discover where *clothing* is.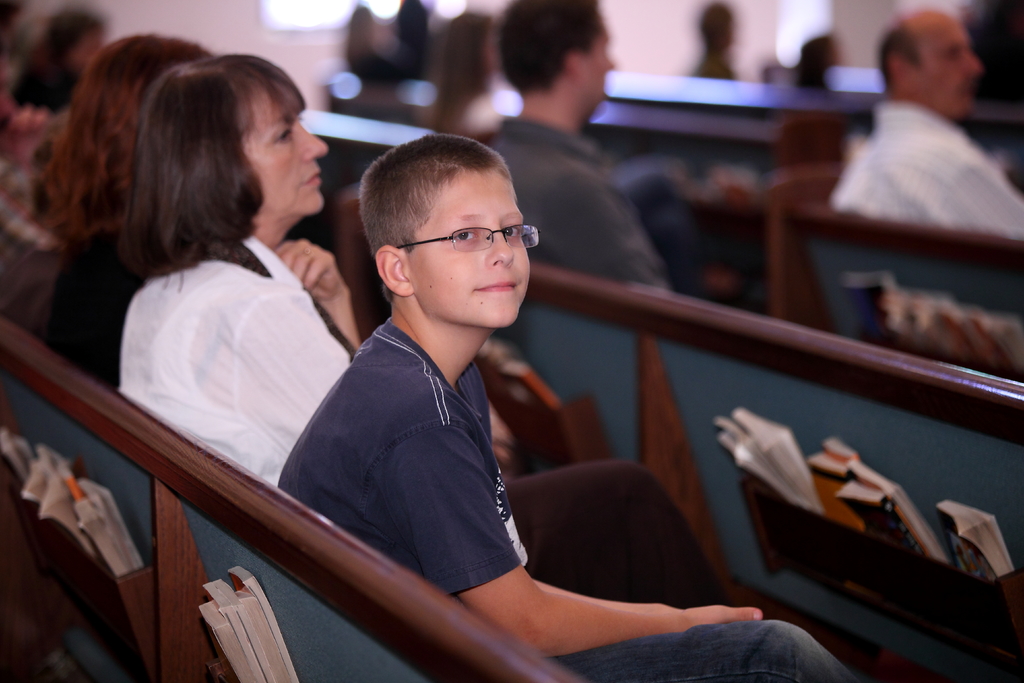
Discovered at left=119, top=238, right=348, bottom=493.
